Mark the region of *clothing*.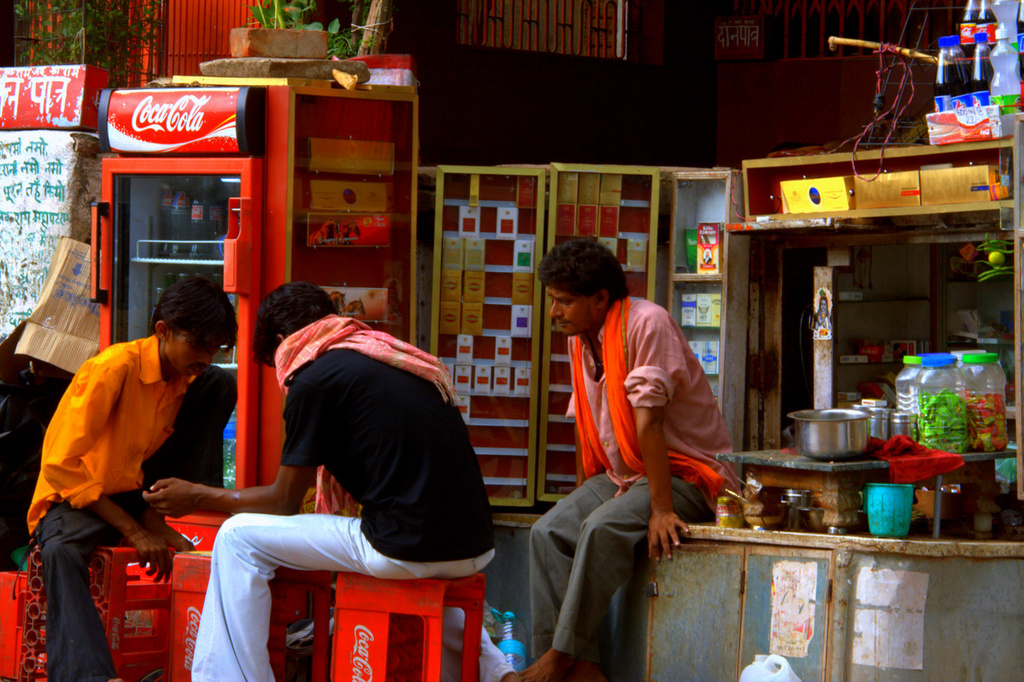
Region: 190:346:515:681.
